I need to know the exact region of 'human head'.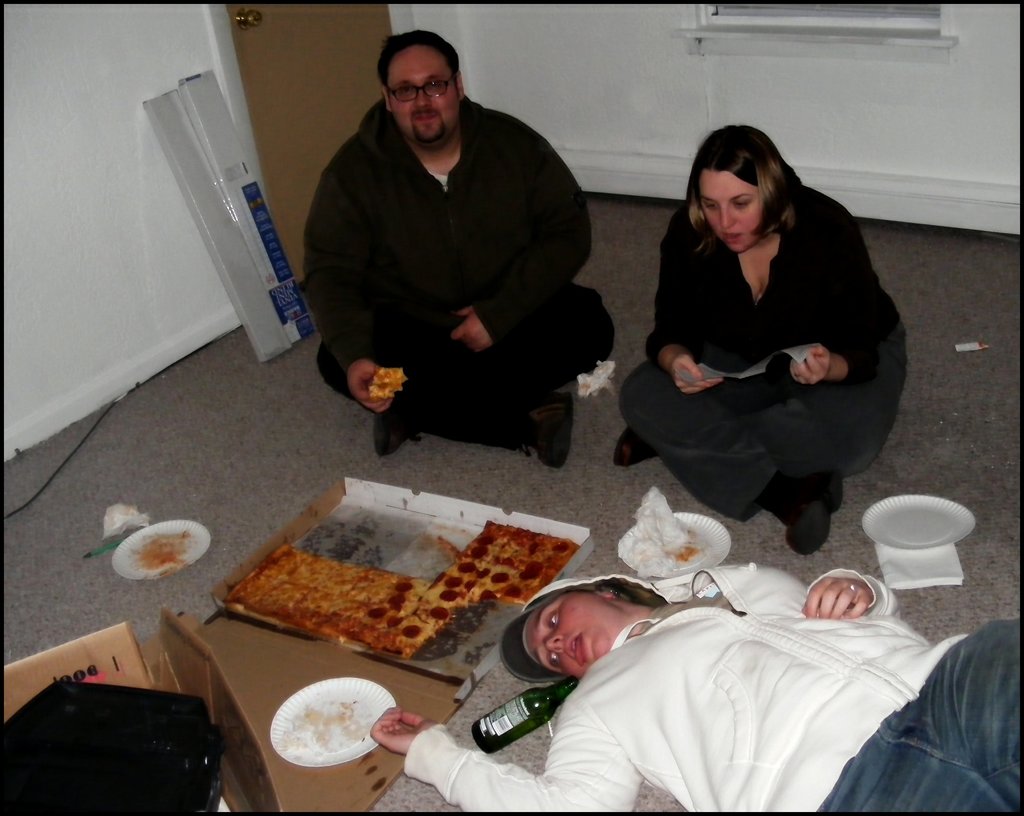
Region: <bbox>690, 119, 795, 248</bbox>.
